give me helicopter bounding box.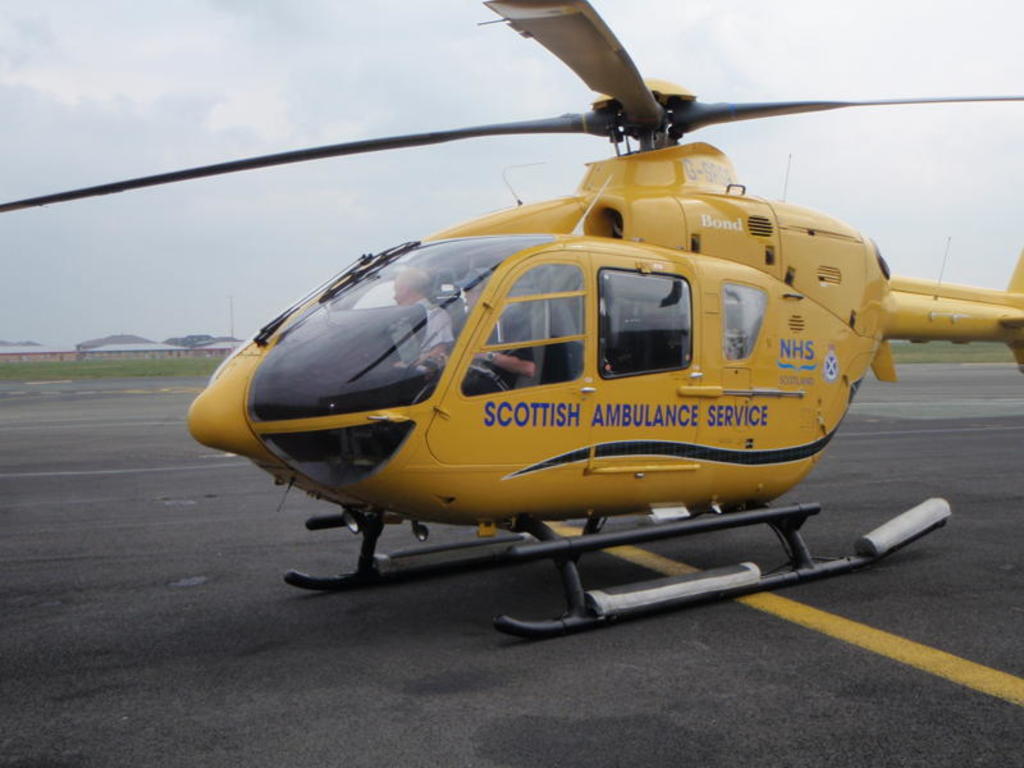
[x1=0, y1=0, x2=1023, y2=614].
